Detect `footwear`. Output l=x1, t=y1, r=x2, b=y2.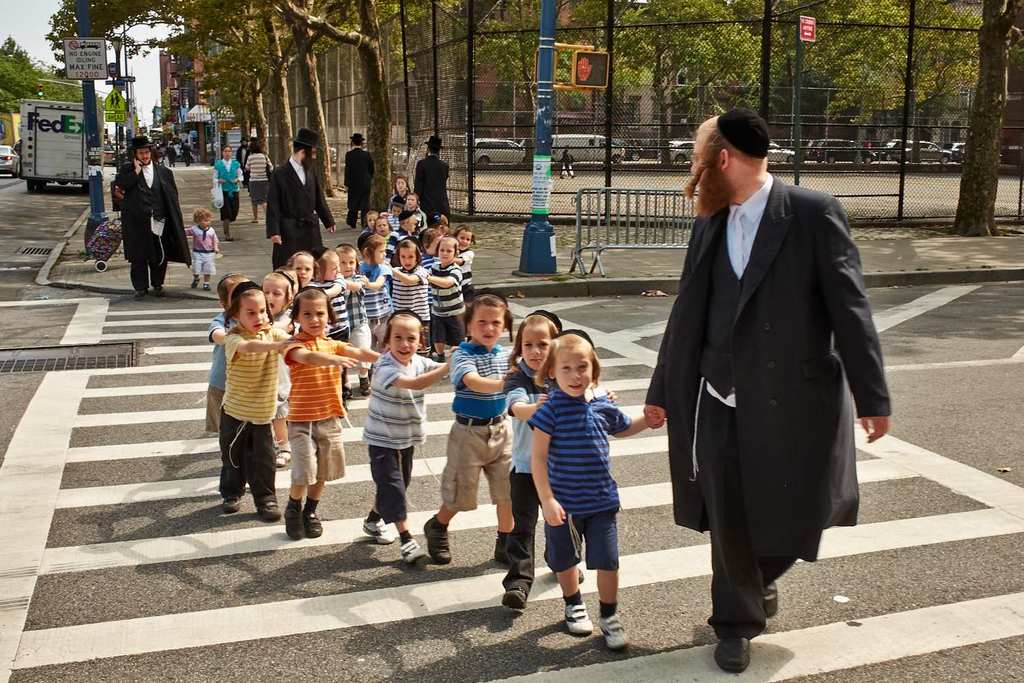
l=421, t=515, r=453, b=561.
